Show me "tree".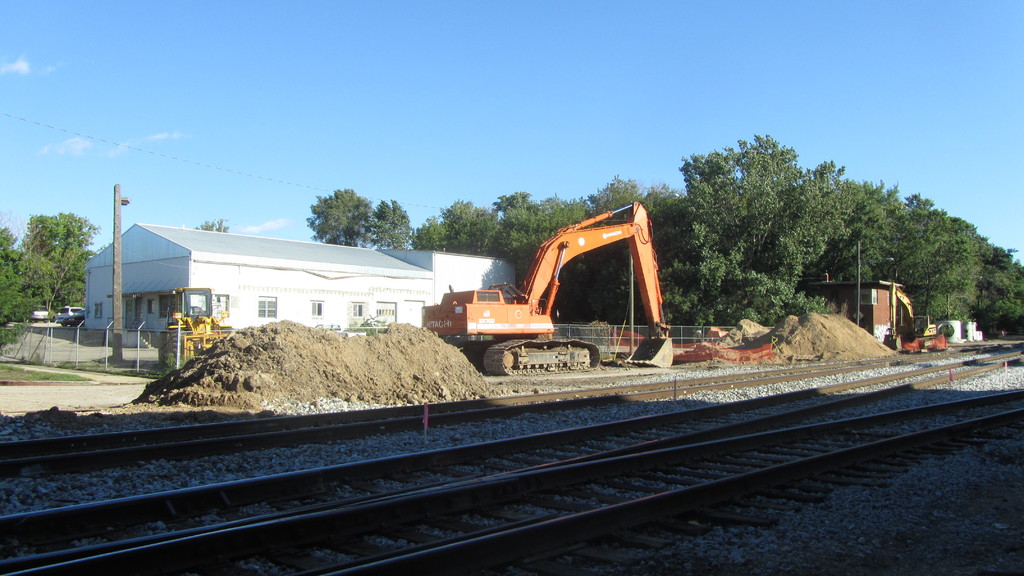
"tree" is here: {"left": 892, "top": 198, "right": 980, "bottom": 343}.
